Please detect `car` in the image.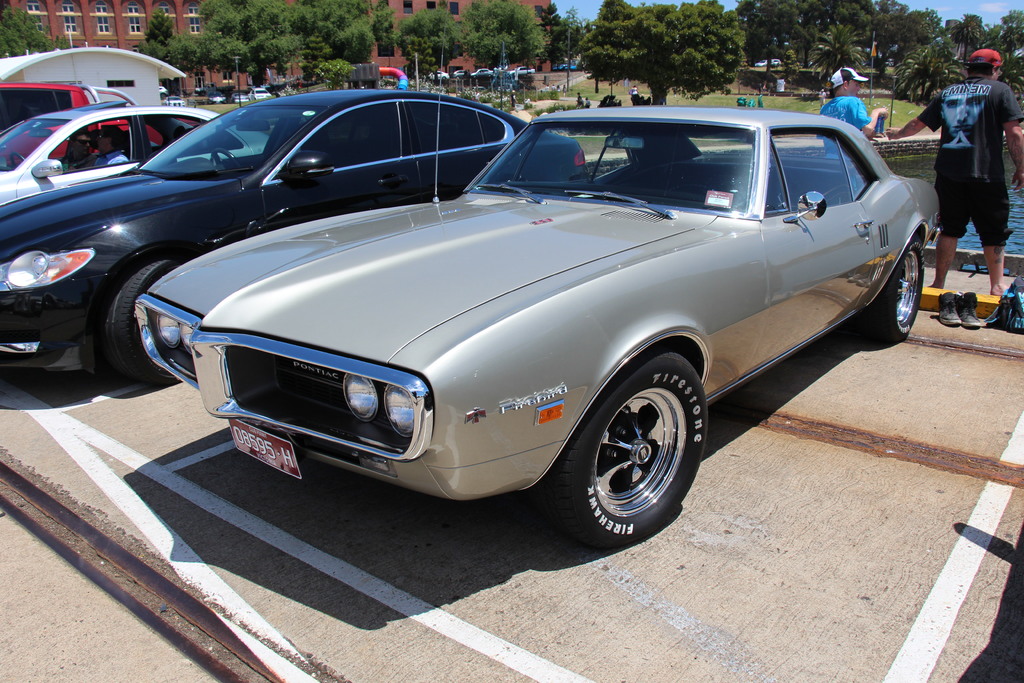
[left=0, top=84, right=594, bottom=378].
